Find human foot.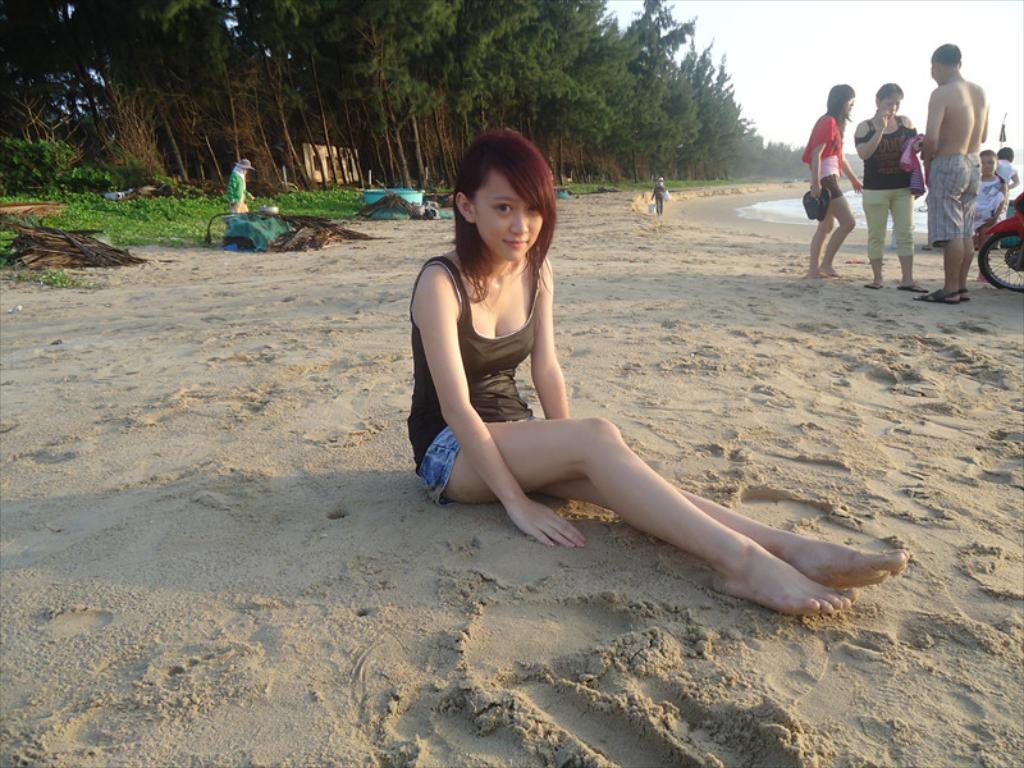
locate(920, 283, 957, 302).
